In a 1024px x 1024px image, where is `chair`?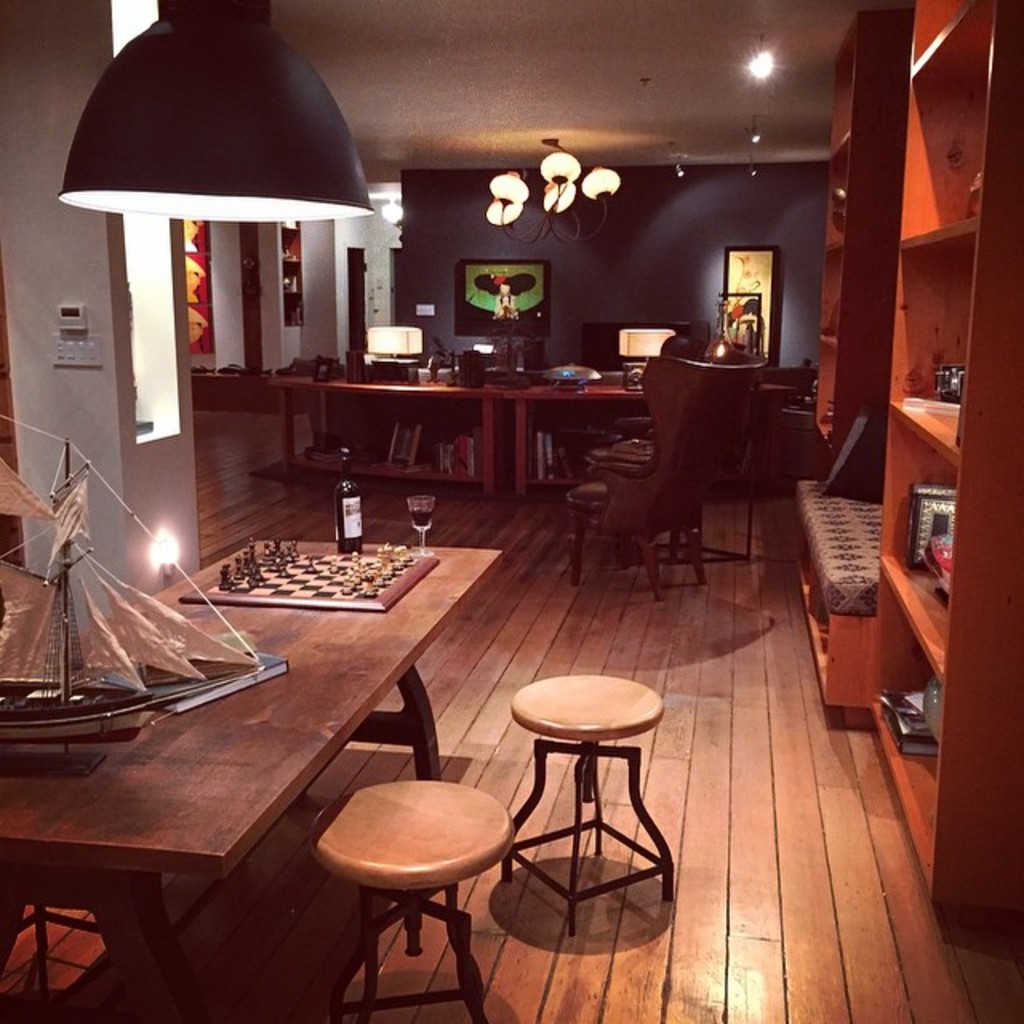
<box>587,326,821,576</box>.
